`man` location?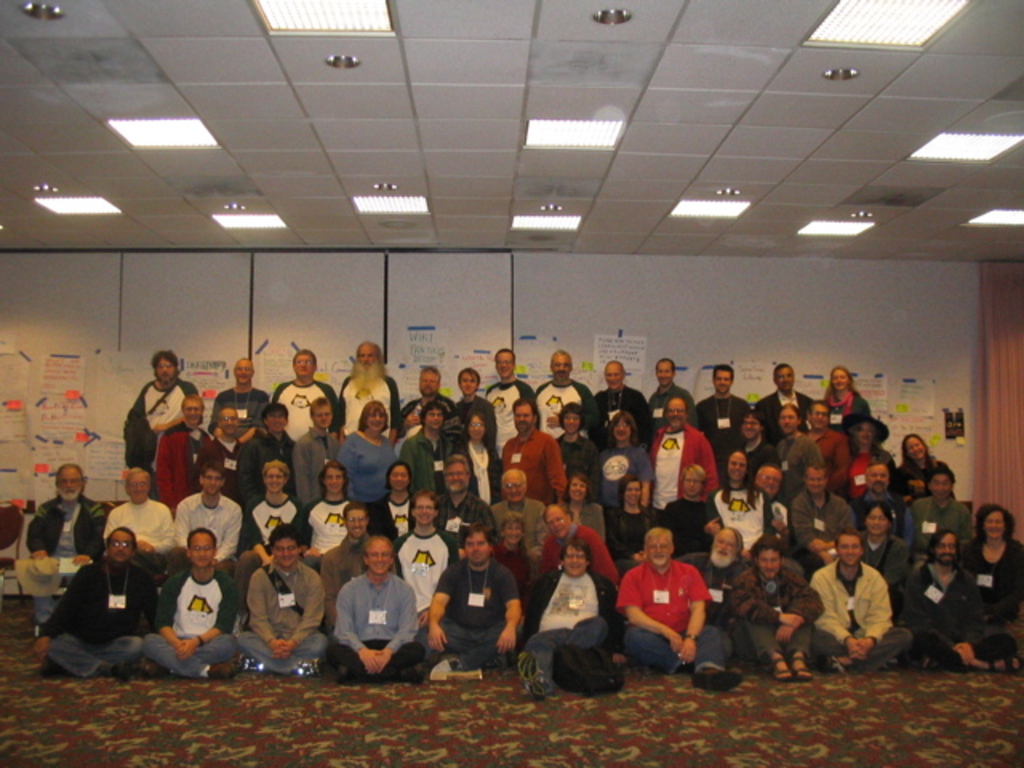
locate(792, 462, 867, 563)
